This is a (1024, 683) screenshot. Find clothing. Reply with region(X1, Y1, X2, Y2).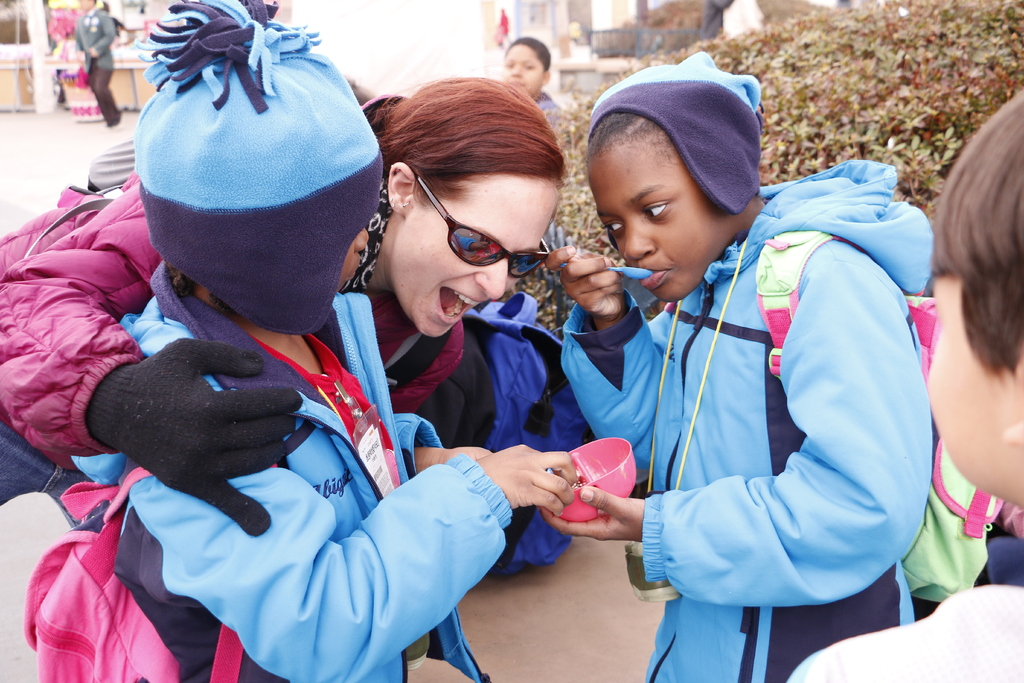
region(4, 131, 502, 522).
